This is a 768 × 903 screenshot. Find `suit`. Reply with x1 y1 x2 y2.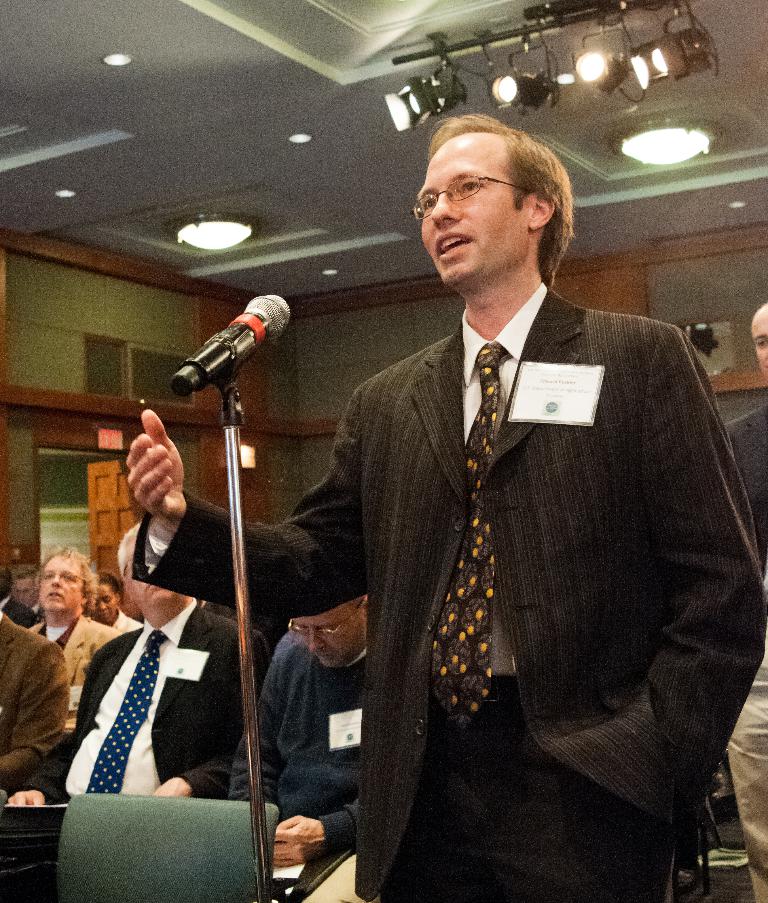
0 594 41 629.
